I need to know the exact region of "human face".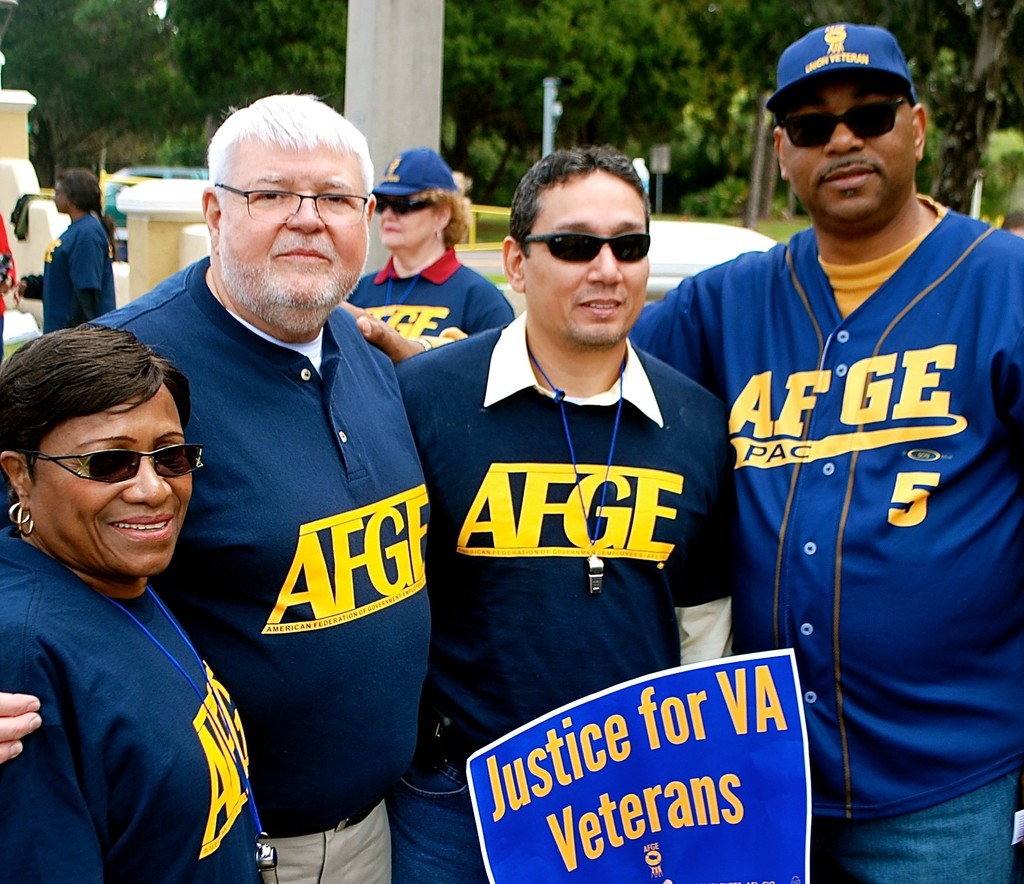
Region: l=225, t=151, r=363, b=300.
